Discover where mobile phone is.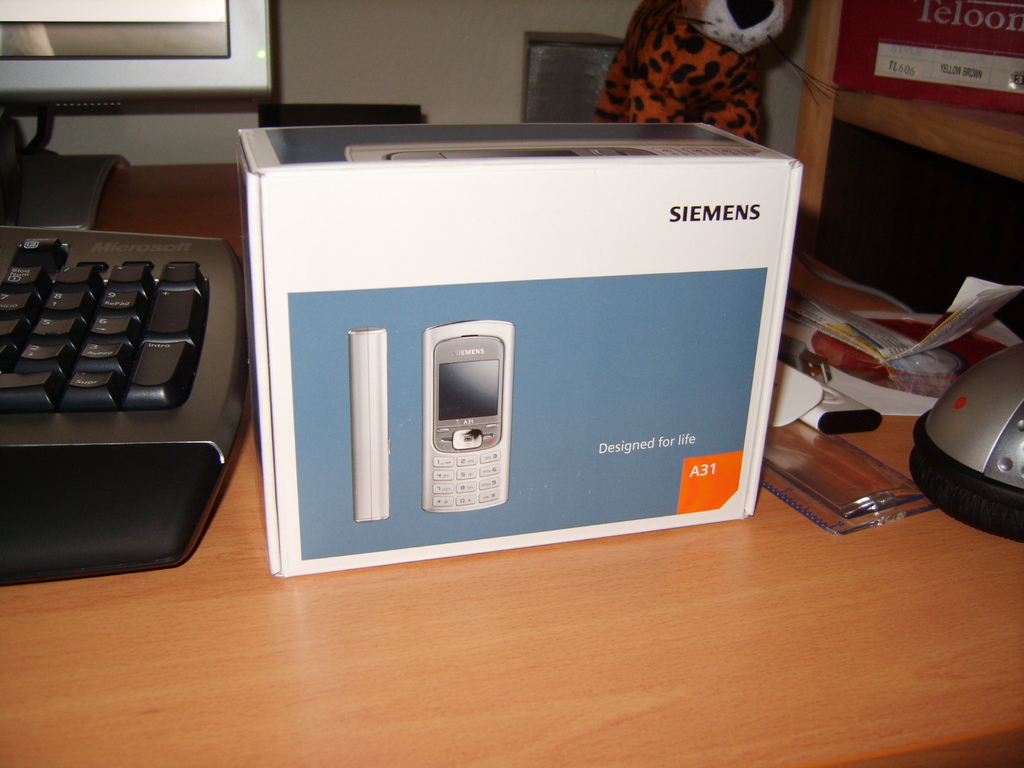
Discovered at <box>424,318,516,509</box>.
